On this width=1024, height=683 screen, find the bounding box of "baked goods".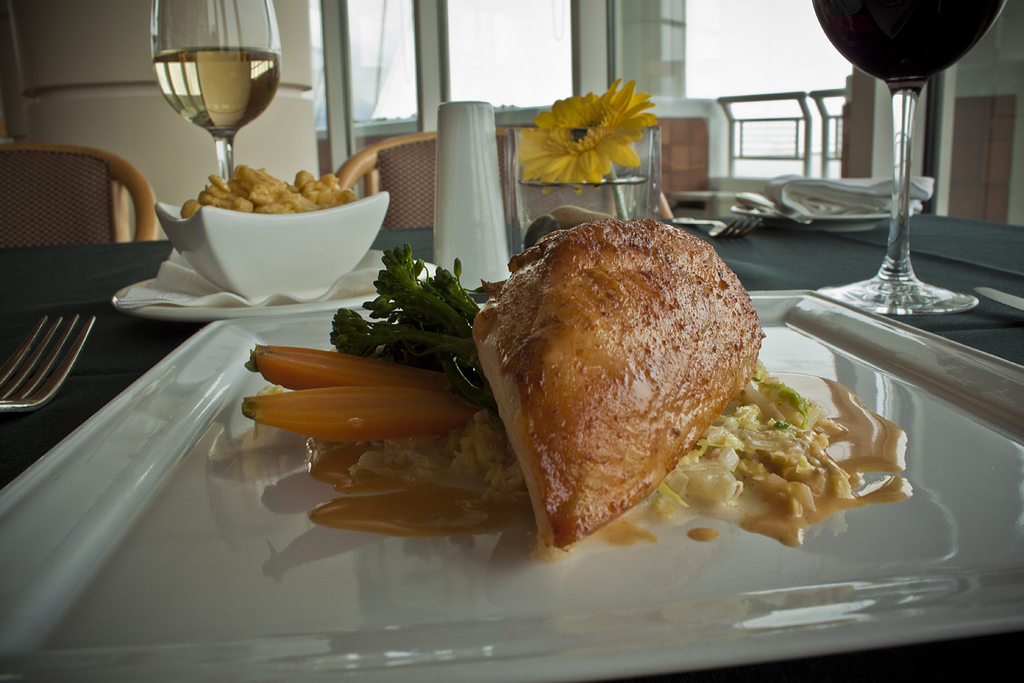
Bounding box: bbox(470, 225, 775, 562).
